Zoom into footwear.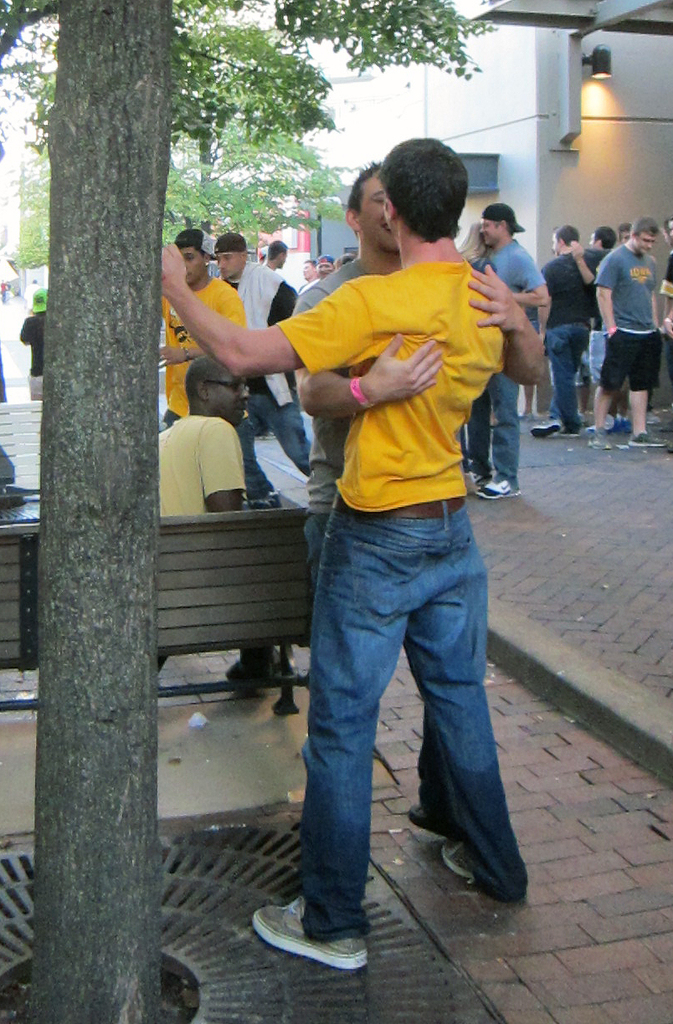
Zoom target: (x1=247, y1=906, x2=374, y2=975).
